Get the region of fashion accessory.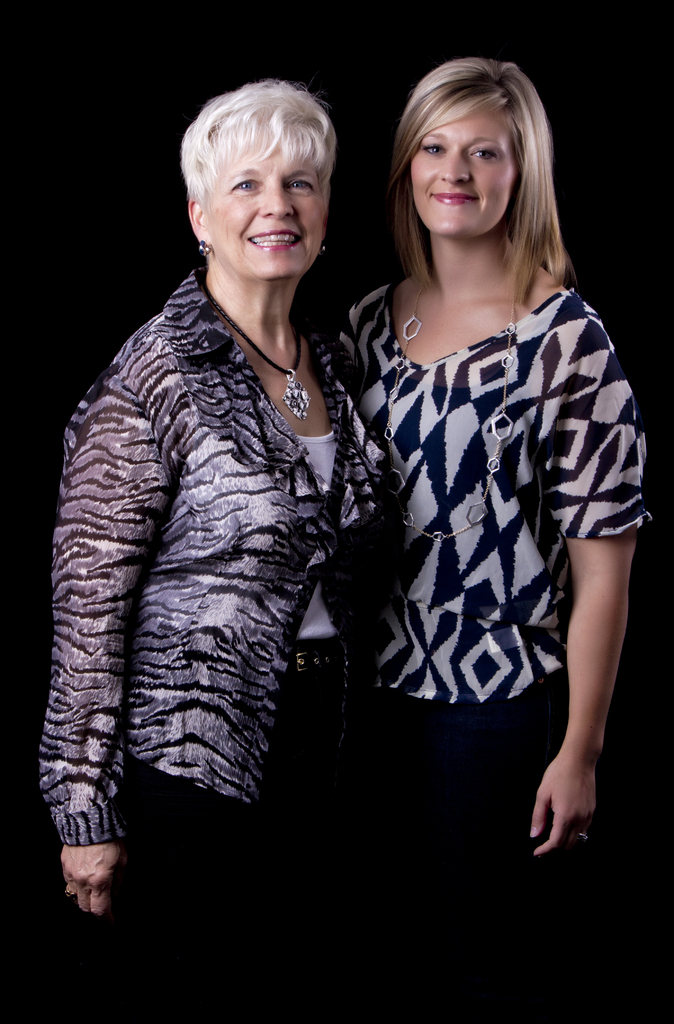
Rect(382, 285, 516, 545).
